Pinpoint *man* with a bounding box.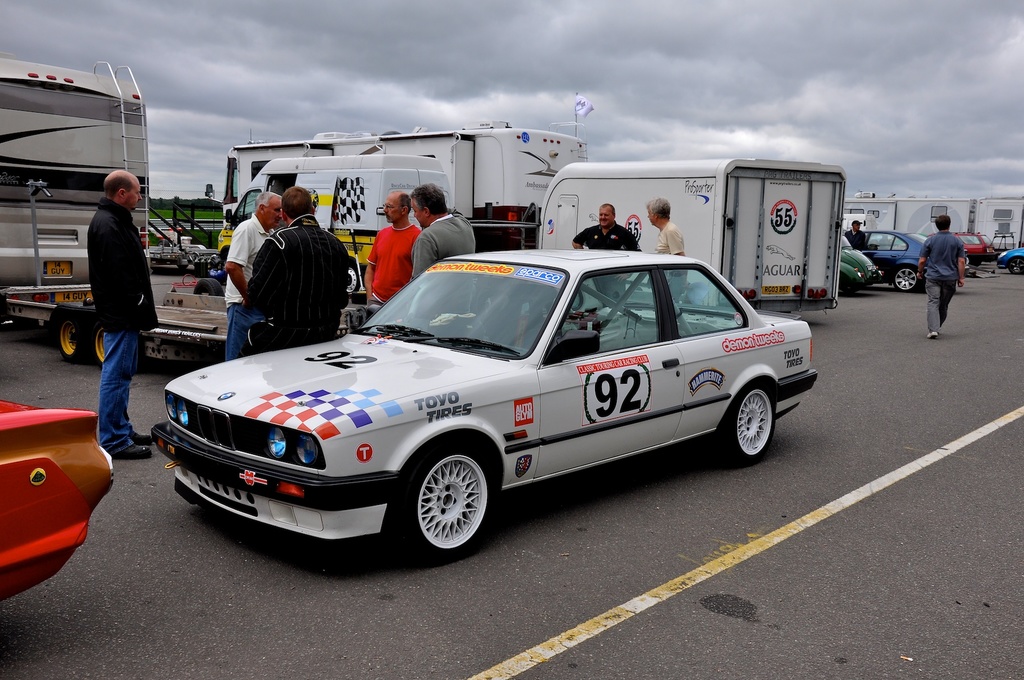
647, 195, 686, 306.
